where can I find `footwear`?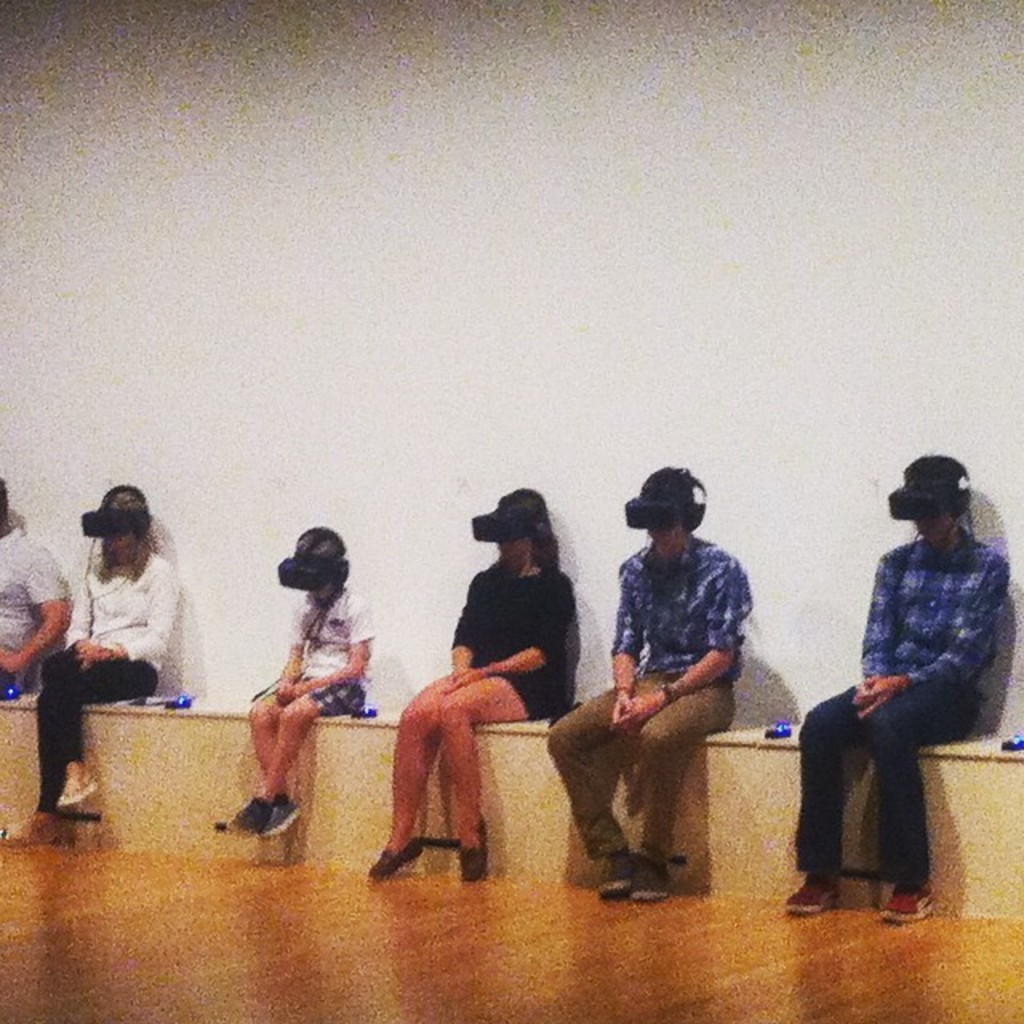
You can find it at [874,885,936,923].
